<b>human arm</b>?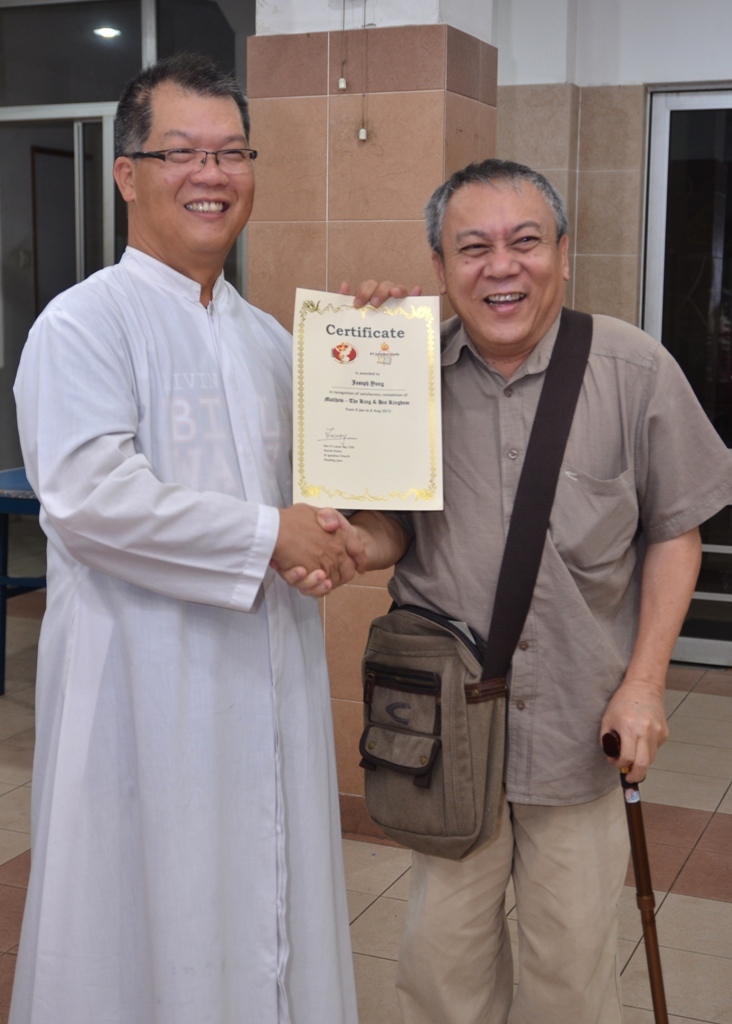
detection(608, 538, 695, 868)
